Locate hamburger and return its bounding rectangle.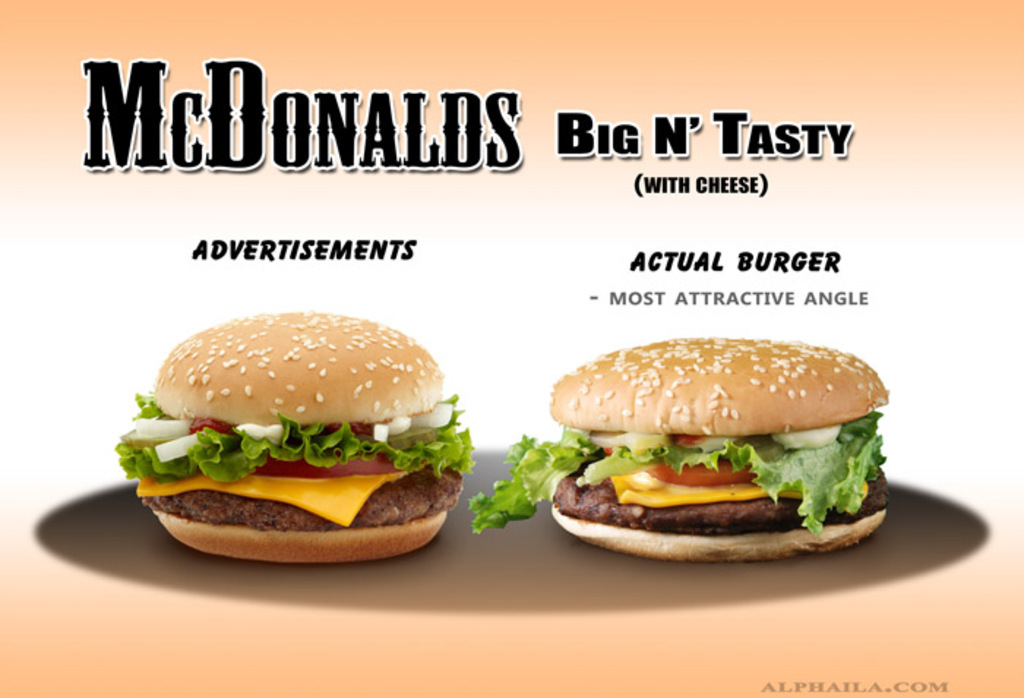
left=470, top=337, right=895, bottom=556.
